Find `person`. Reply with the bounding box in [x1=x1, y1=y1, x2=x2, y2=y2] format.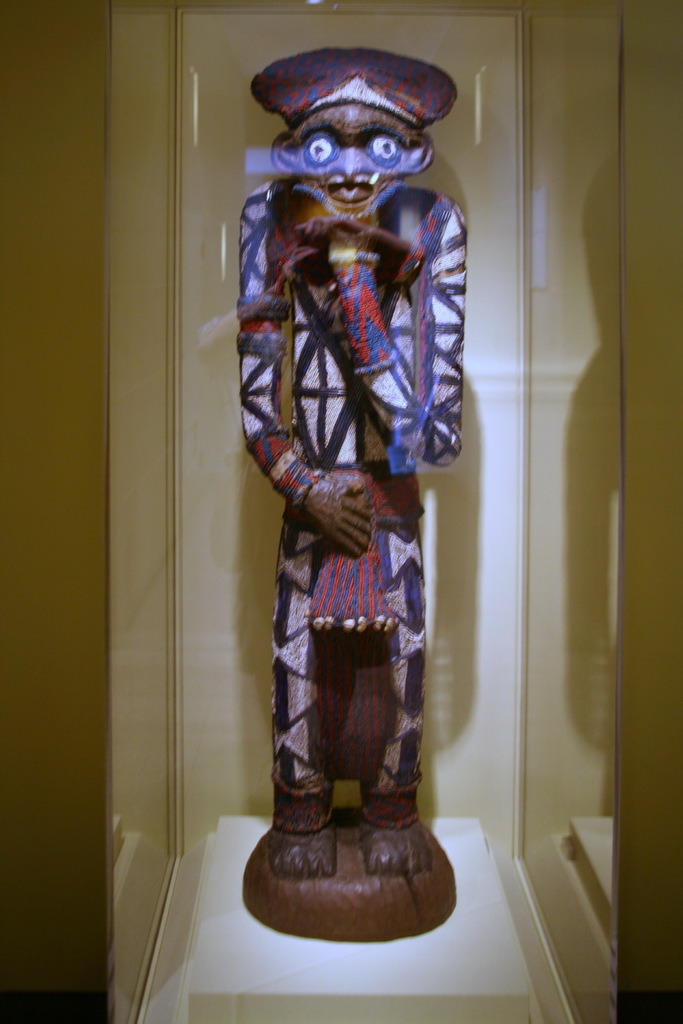
[x1=259, y1=100, x2=409, y2=874].
